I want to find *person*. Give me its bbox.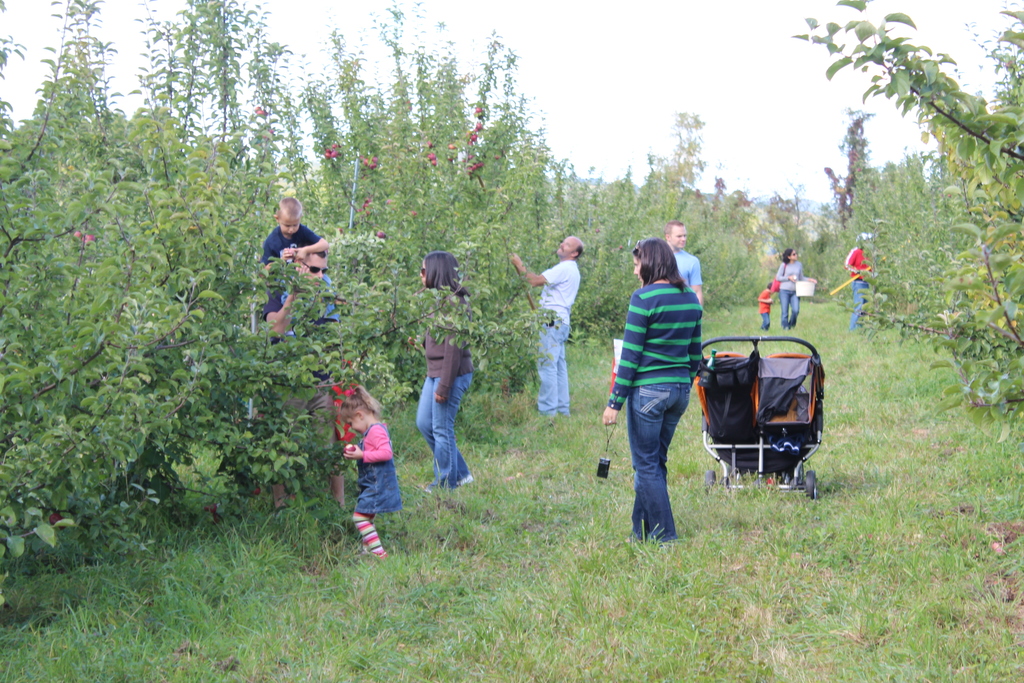
box(263, 247, 349, 511).
